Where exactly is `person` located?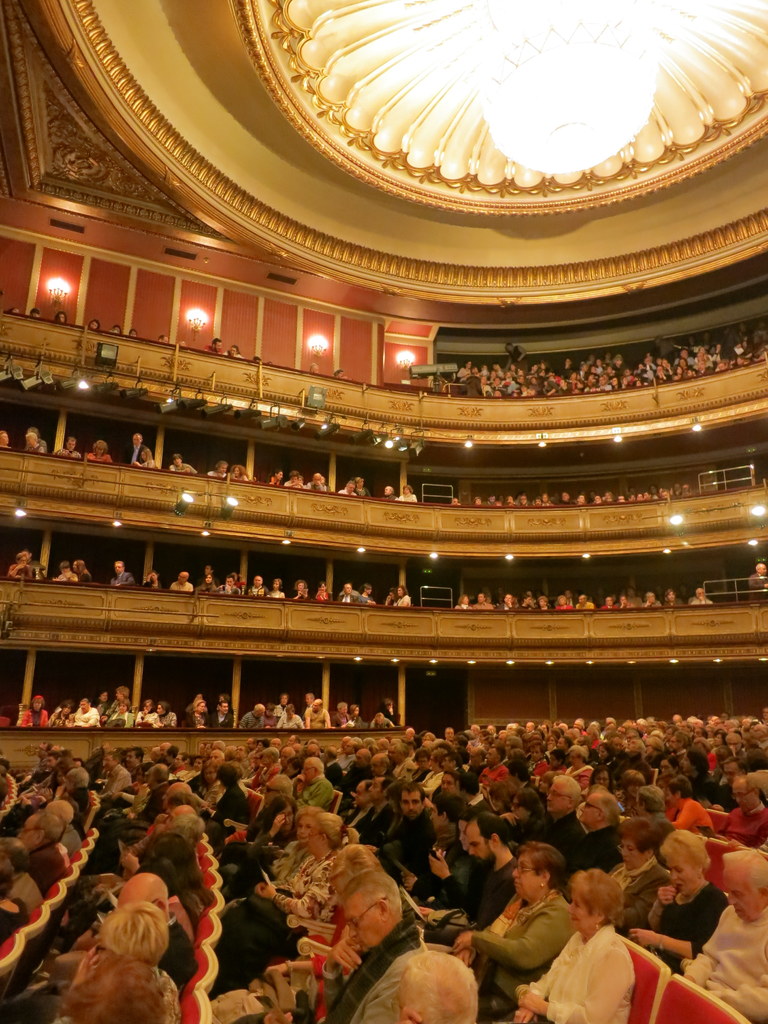
Its bounding box is [284, 468, 305, 493].
